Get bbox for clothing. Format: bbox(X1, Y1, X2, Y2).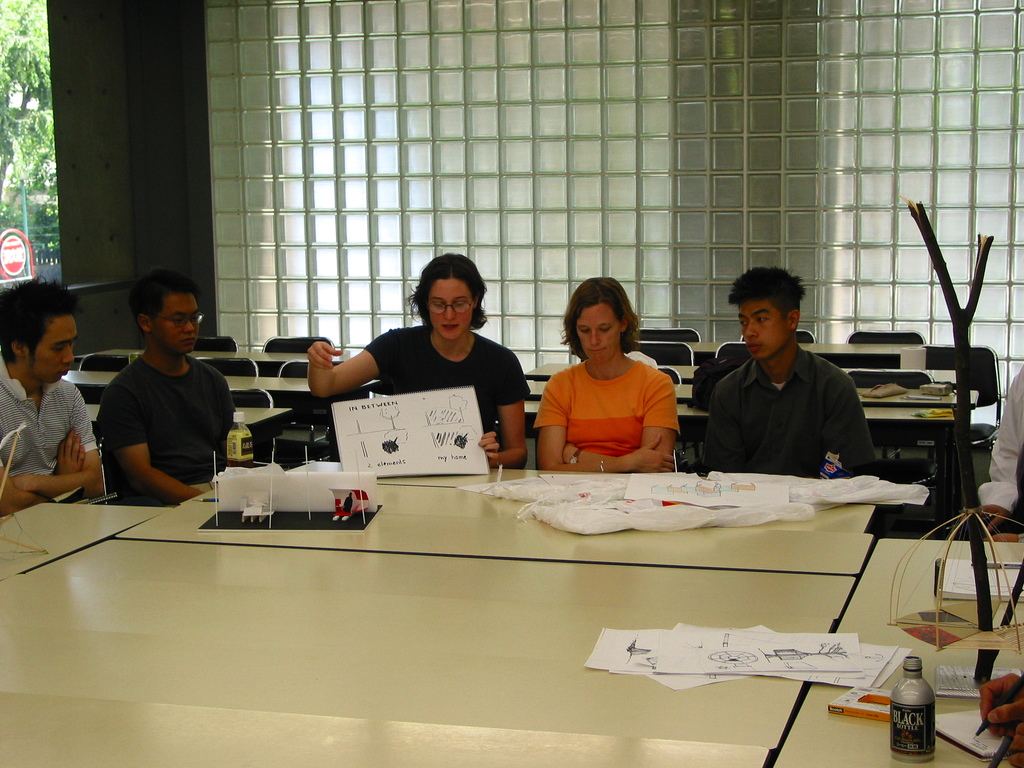
bbox(972, 362, 1023, 515).
